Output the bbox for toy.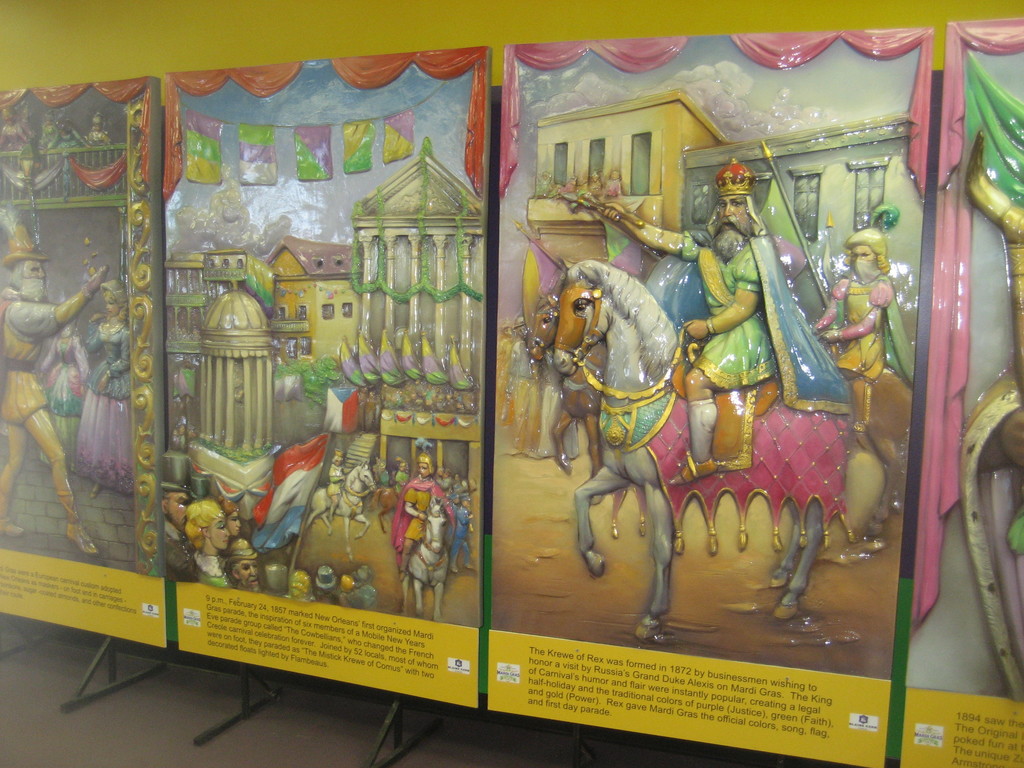
503, 314, 541, 446.
